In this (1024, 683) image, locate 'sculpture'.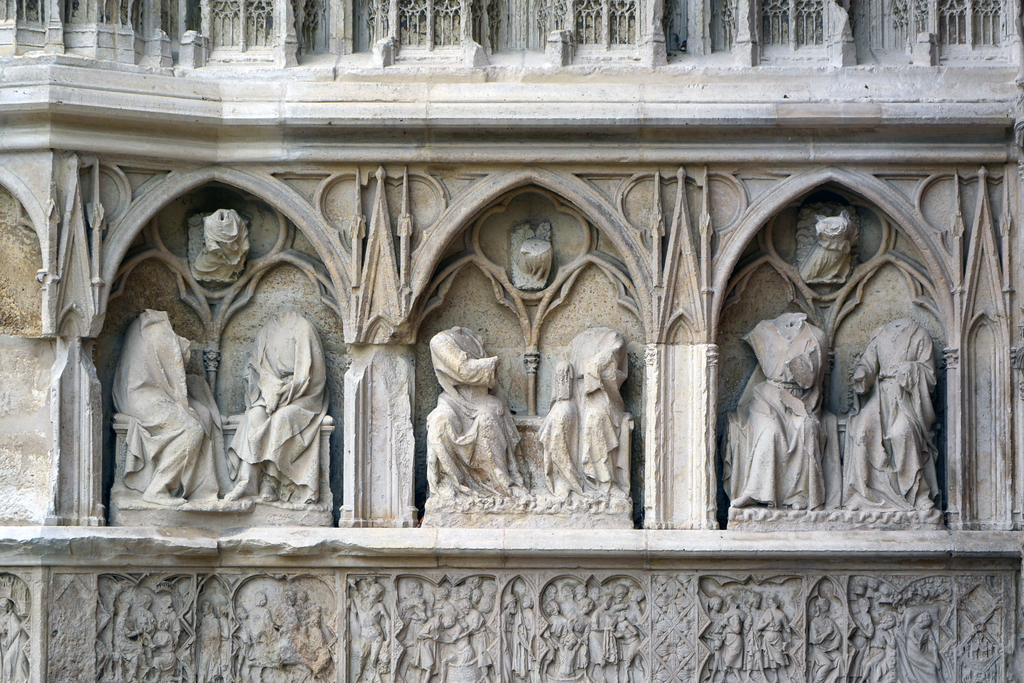
Bounding box: 838/308/959/540.
